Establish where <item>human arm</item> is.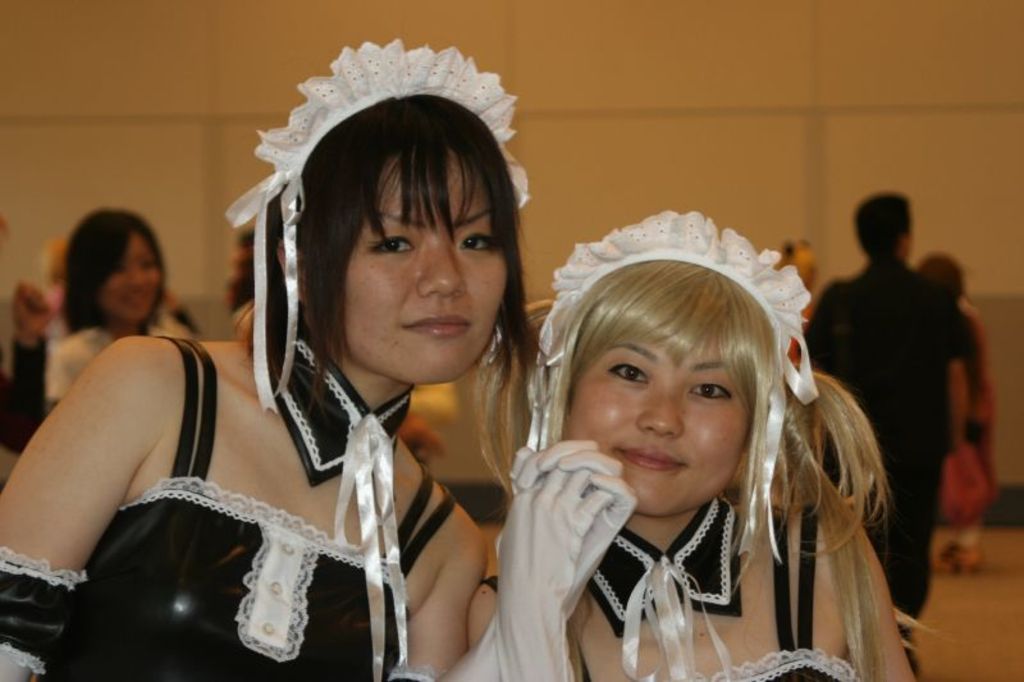
Established at {"x1": 40, "y1": 331, "x2": 193, "y2": 578}.
